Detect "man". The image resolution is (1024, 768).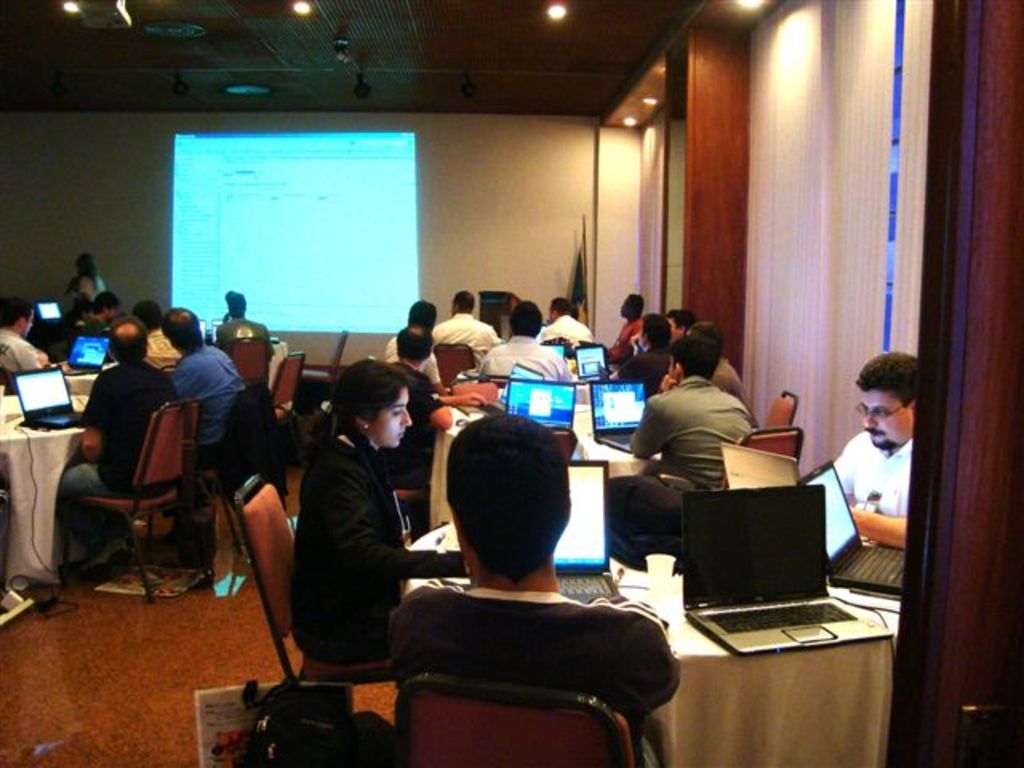
region(429, 280, 496, 357).
